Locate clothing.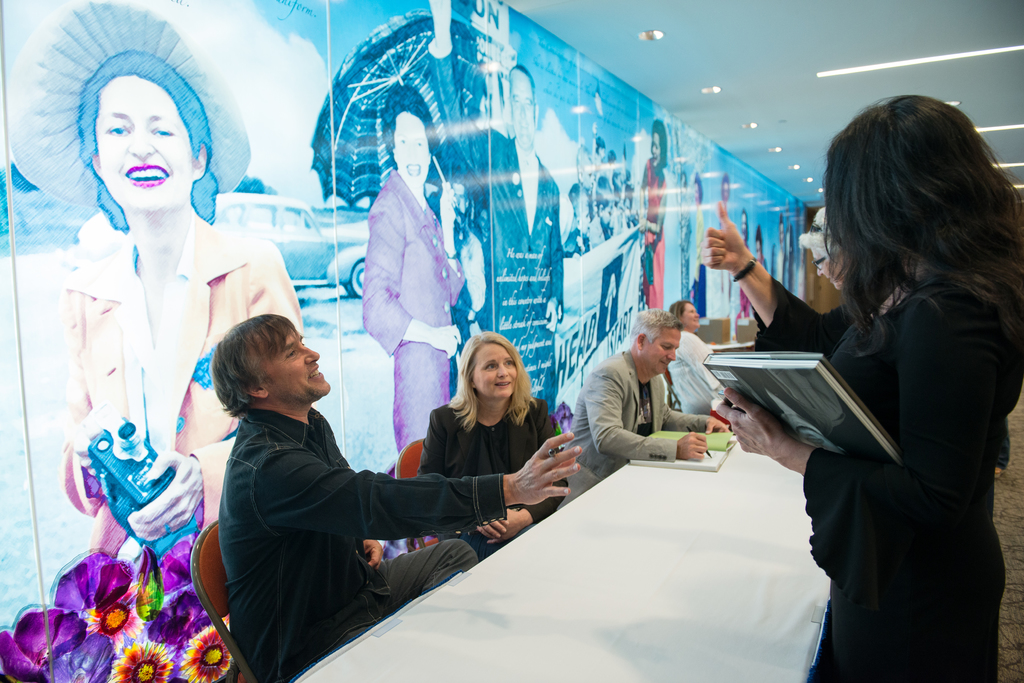
Bounding box: bbox=(745, 268, 1023, 682).
